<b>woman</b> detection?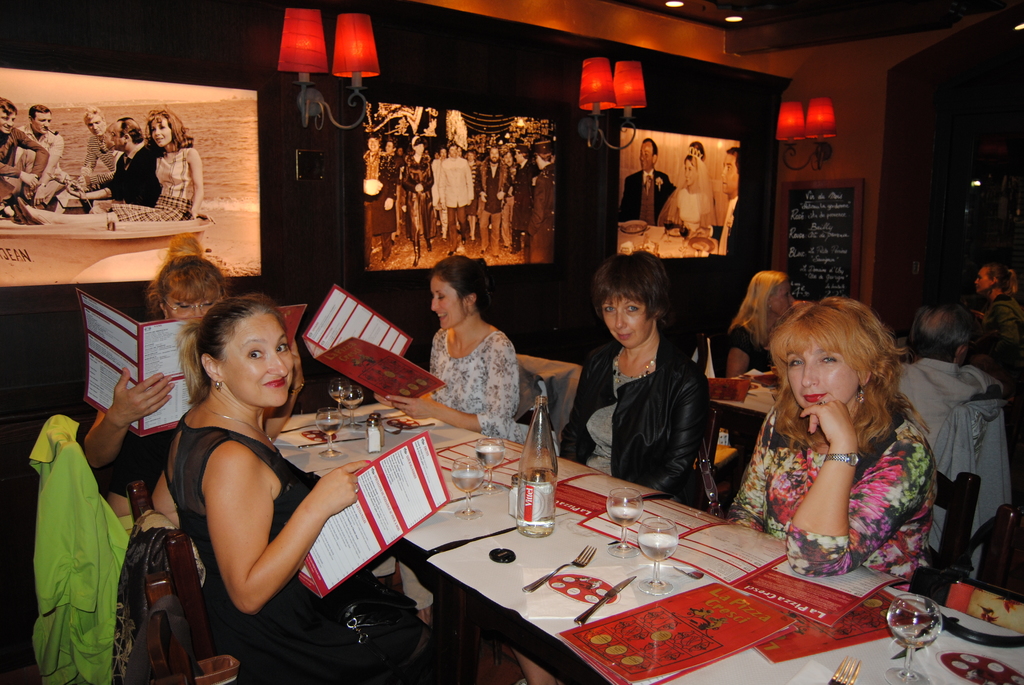
select_region(150, 290, 438, 684)
